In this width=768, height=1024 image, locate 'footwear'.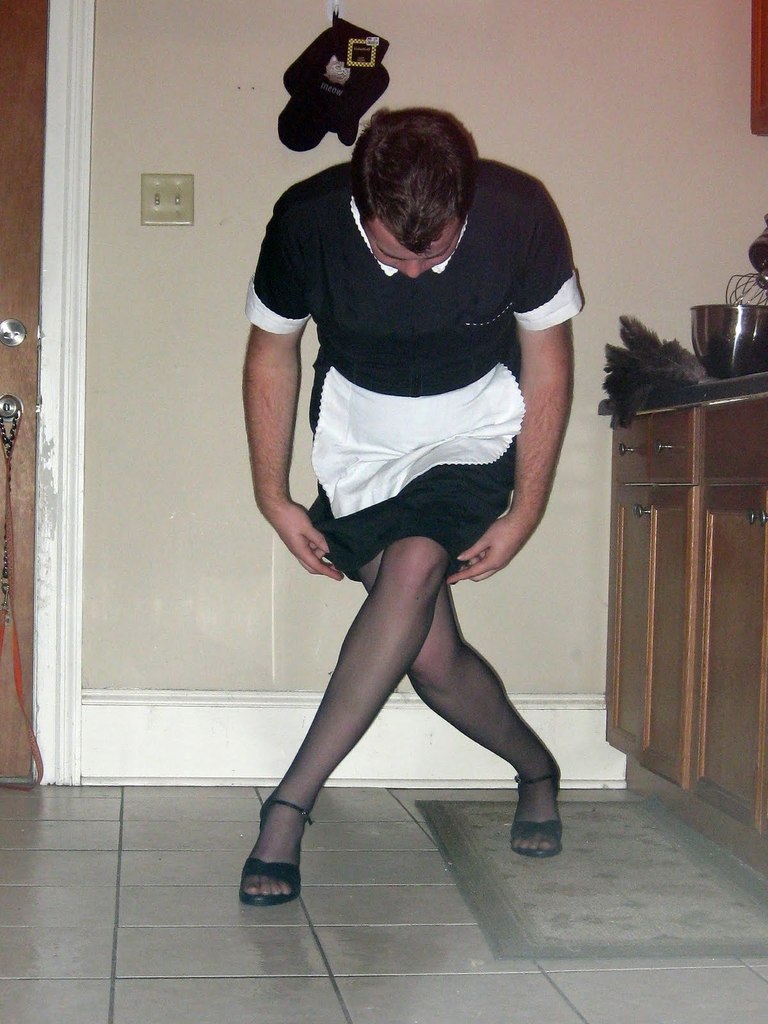
Bounding box: bbox=(239, 796, 319, 906).
